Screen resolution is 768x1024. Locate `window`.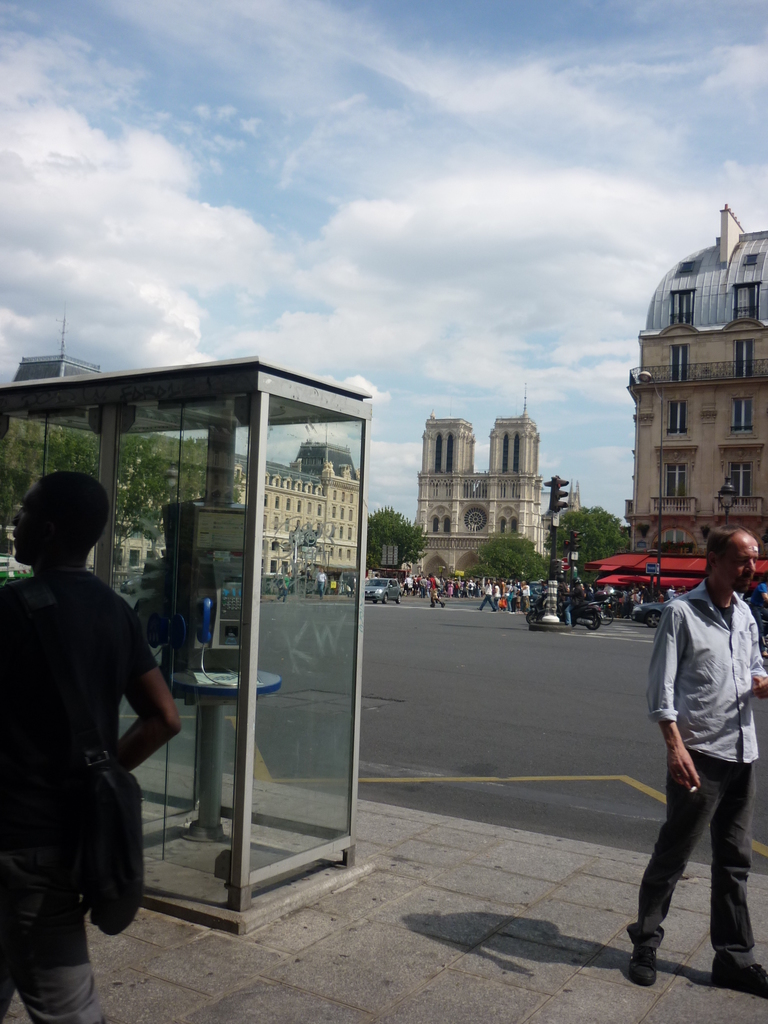
[x1=668, y1=401, x2=690, y2=435].
